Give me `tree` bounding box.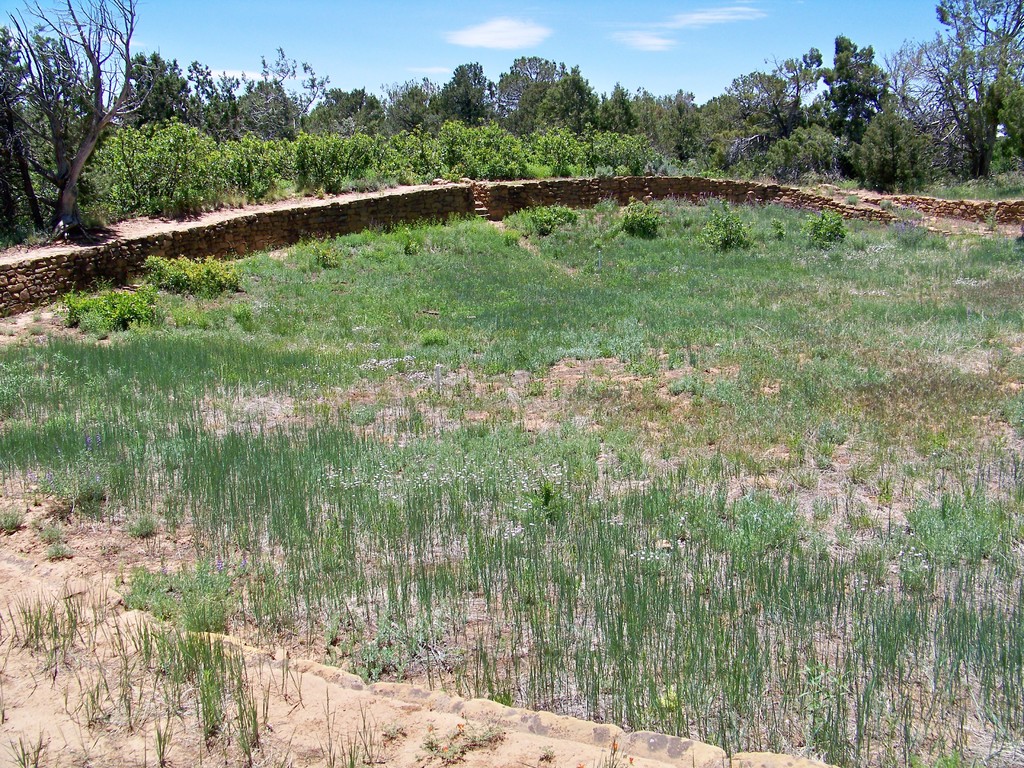
{"x1": 549, "y1": 58, "x2": 596, "y2": 131}.
